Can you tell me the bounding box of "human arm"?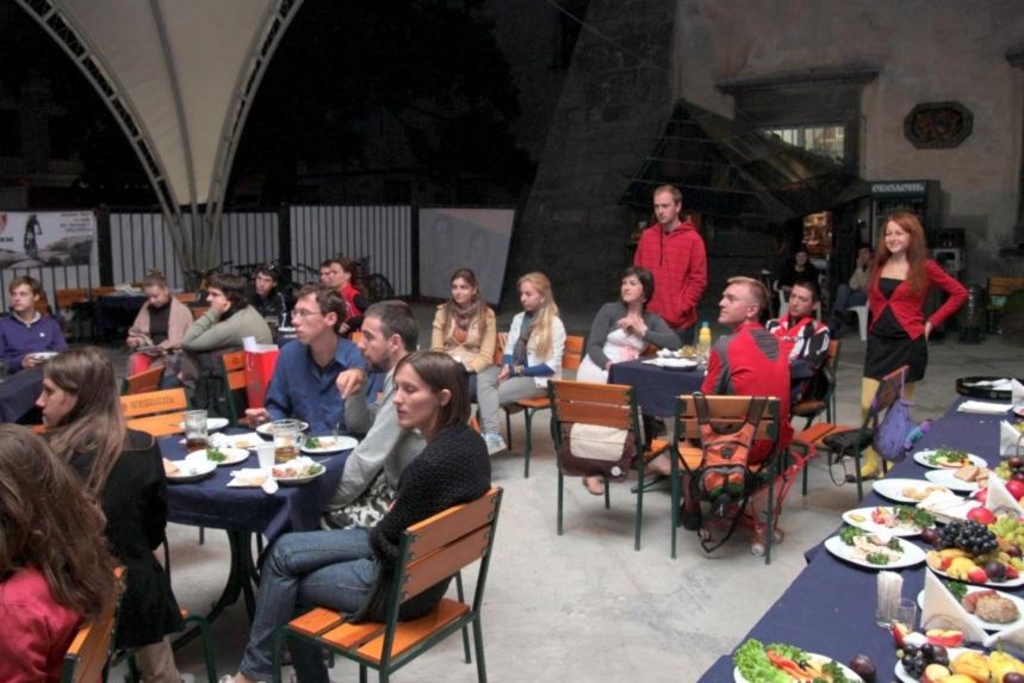
box(141, 428, 168, 546).
